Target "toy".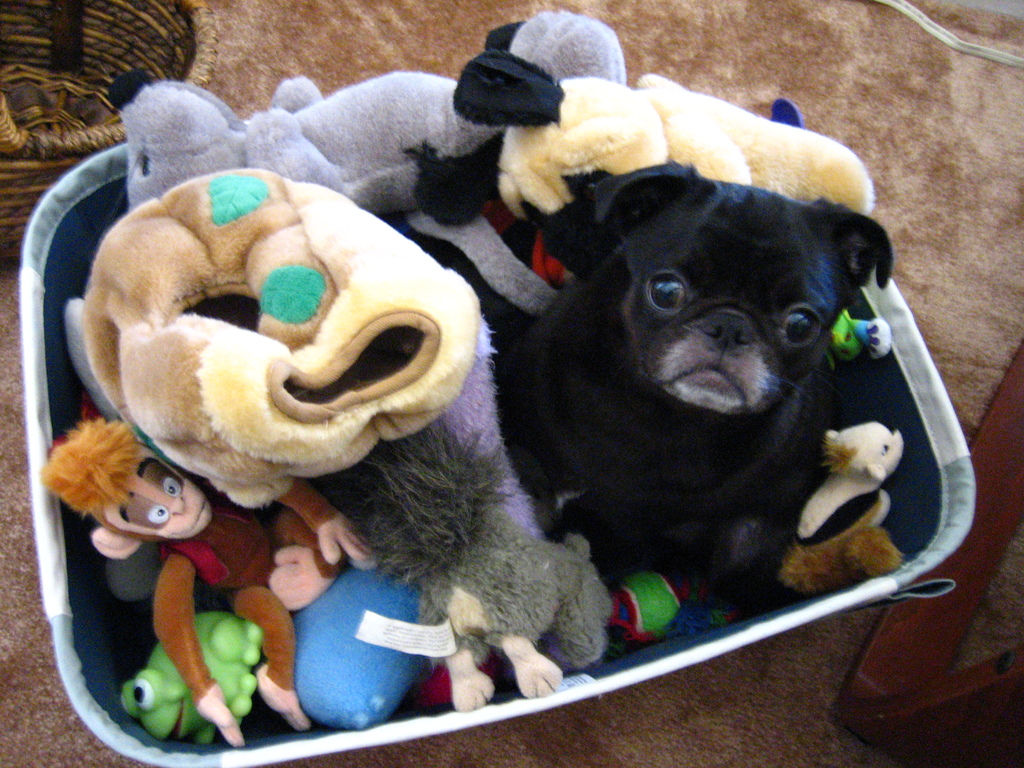
Target region: rect(115, 605, 273, 742).
